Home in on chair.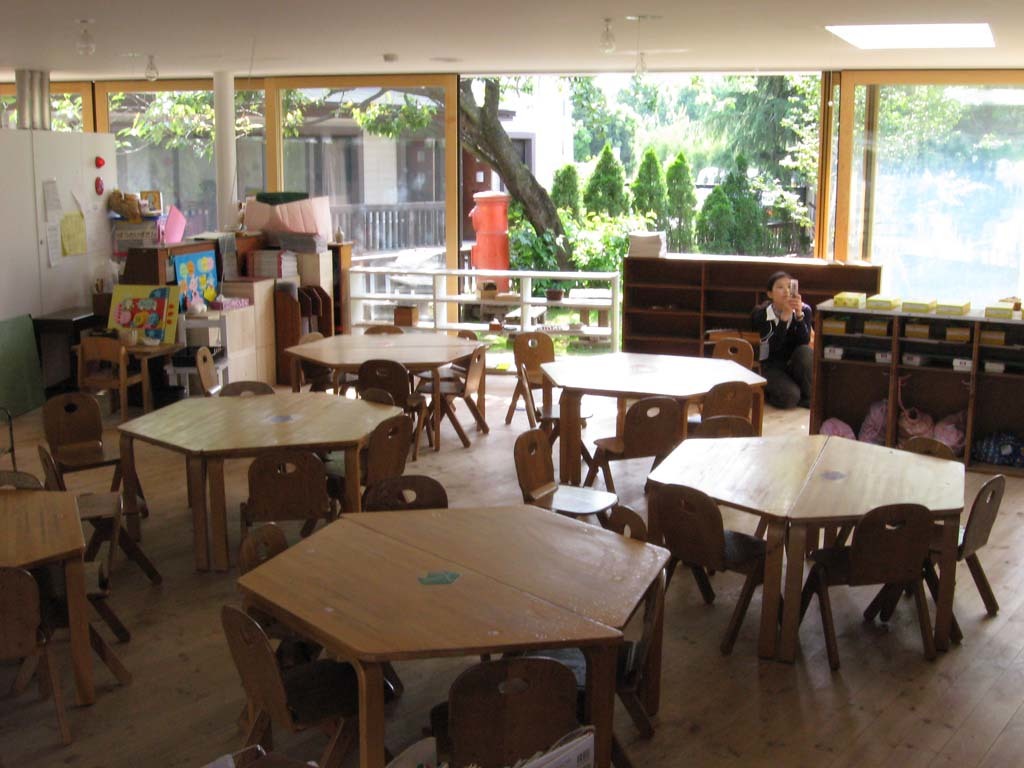
Homed in at 363 359 433 448.
